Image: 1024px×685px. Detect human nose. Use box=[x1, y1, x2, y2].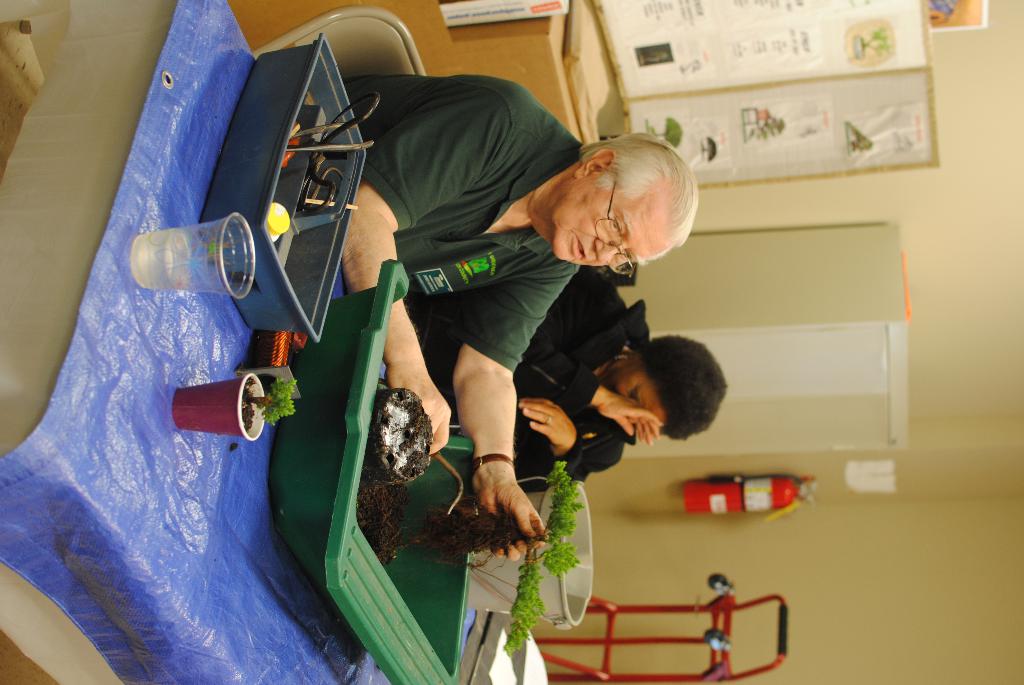
box=[594, 236, 621, 264].
